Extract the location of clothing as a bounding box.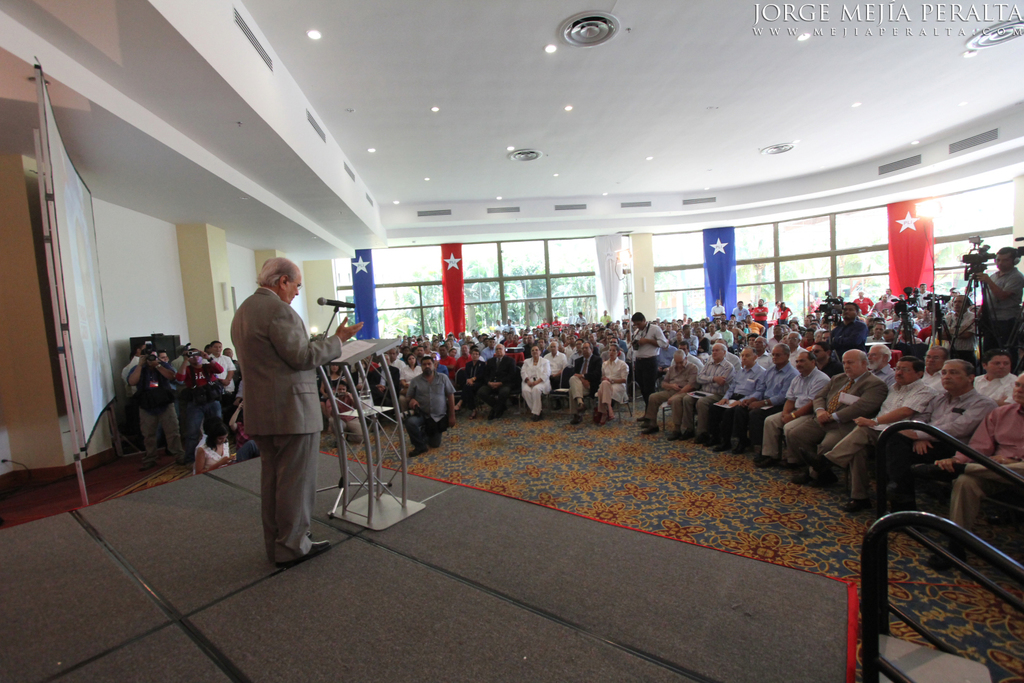
554:353:603:406.
